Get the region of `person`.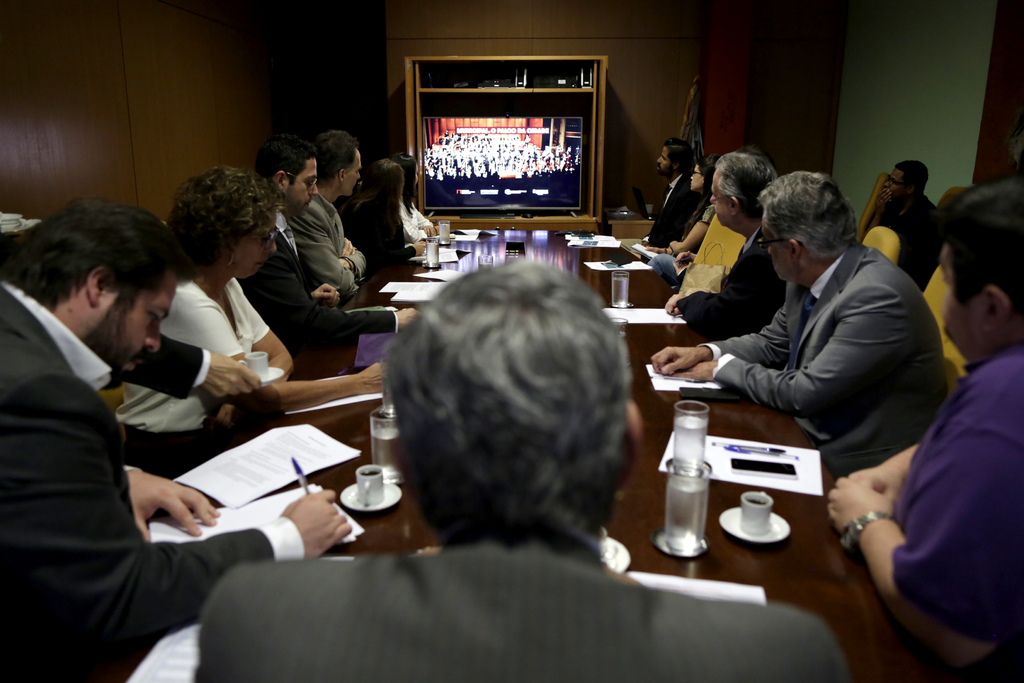
241 141 397 343.
